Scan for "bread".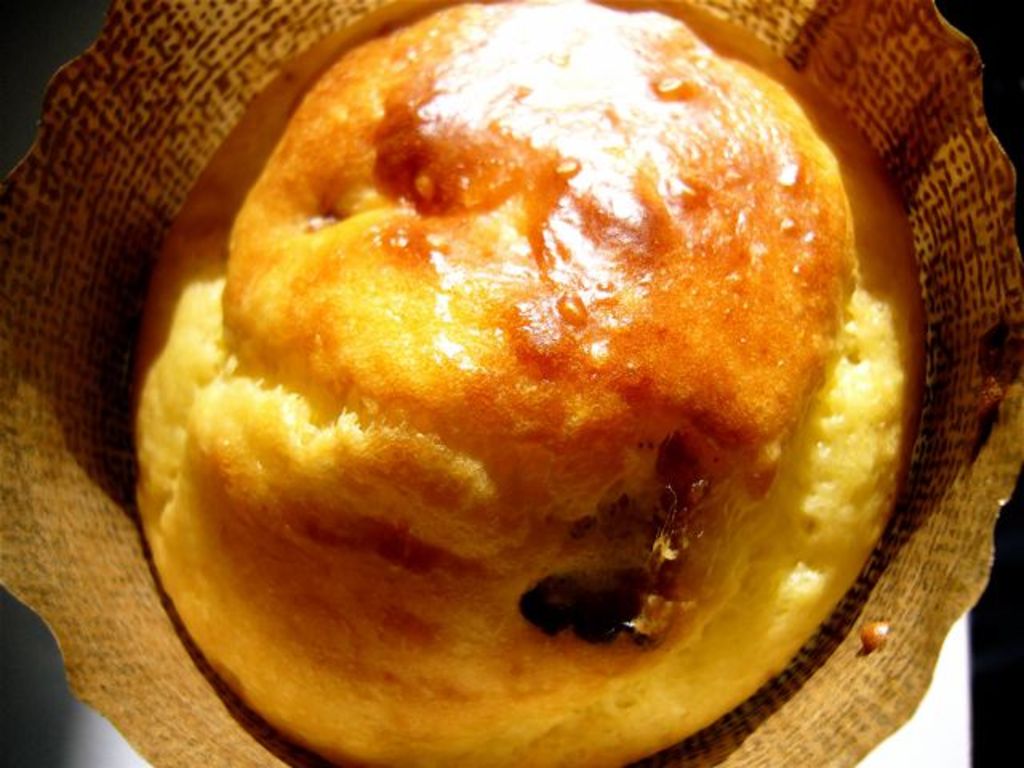
Scan result: bbox(133, 0, 928, 766).
